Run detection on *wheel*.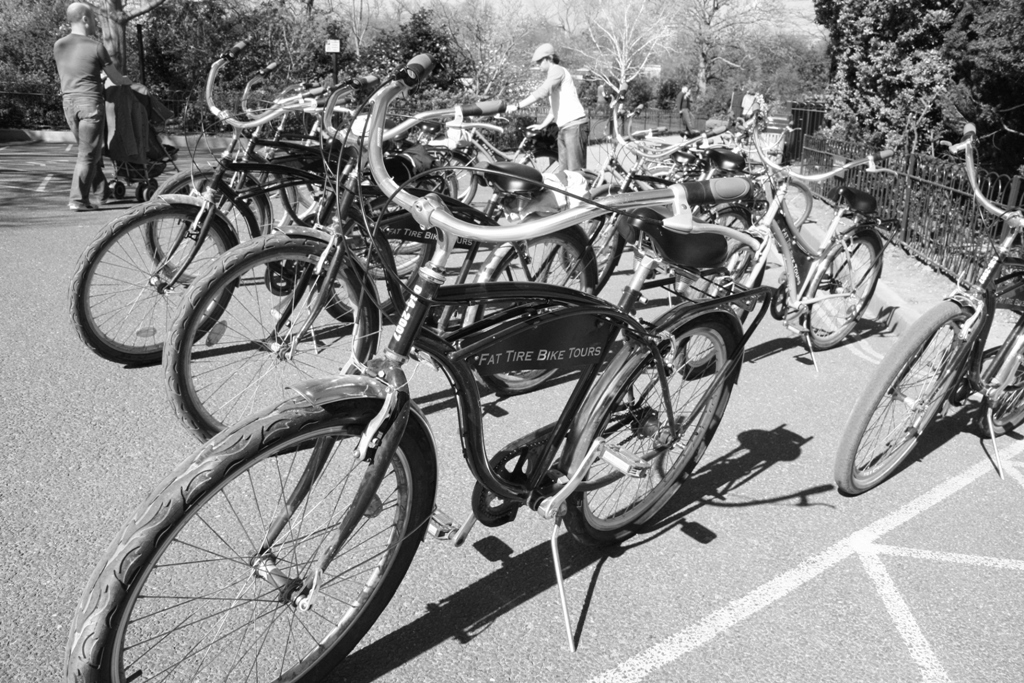
Result: bbox(551, 215, 609, 308).
